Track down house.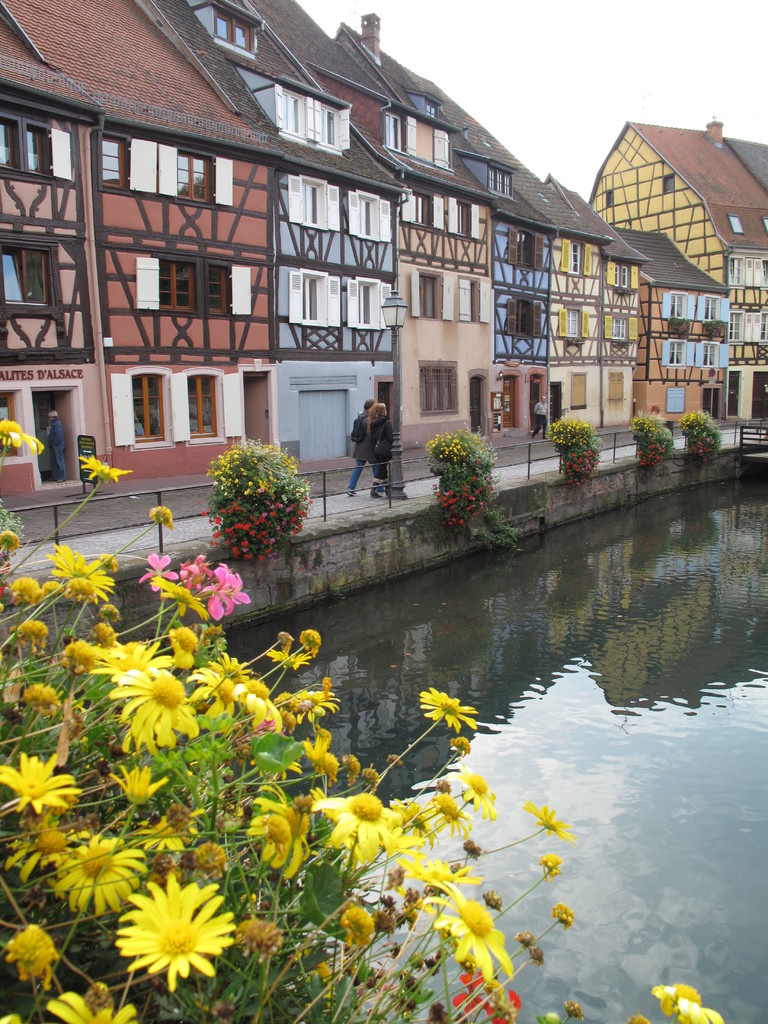
Tracked to <region>9, 0, 285, 468</region>.
